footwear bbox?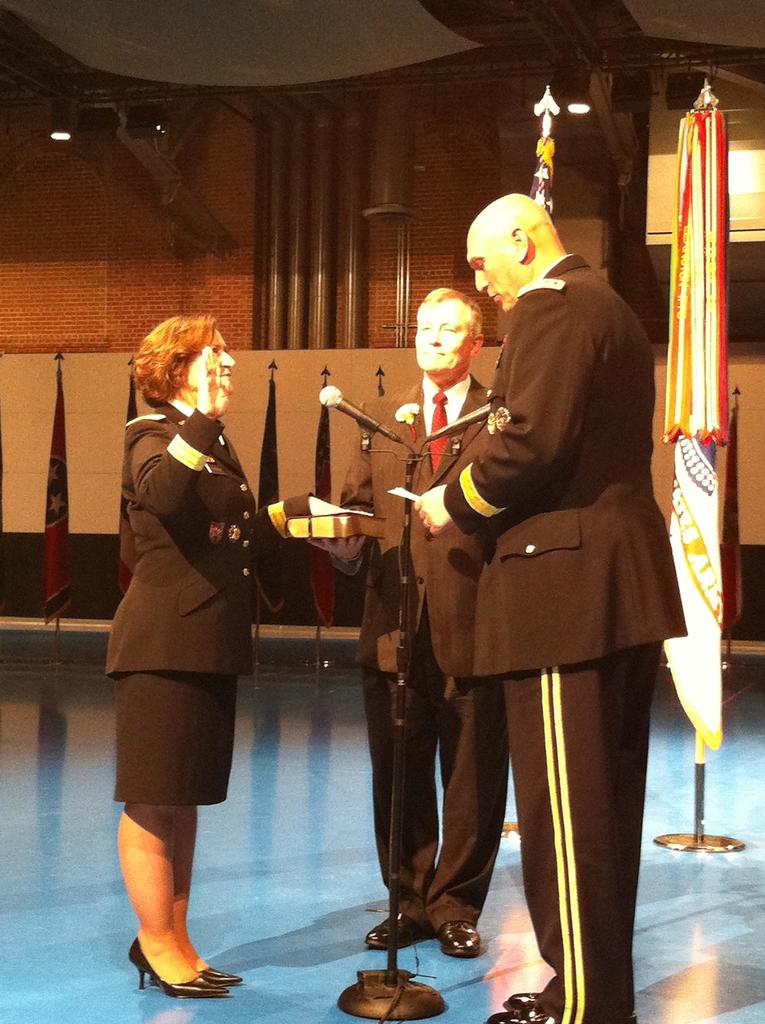
{"x1": 188, "y1": 941, "x2": 238, "y2": 986}
